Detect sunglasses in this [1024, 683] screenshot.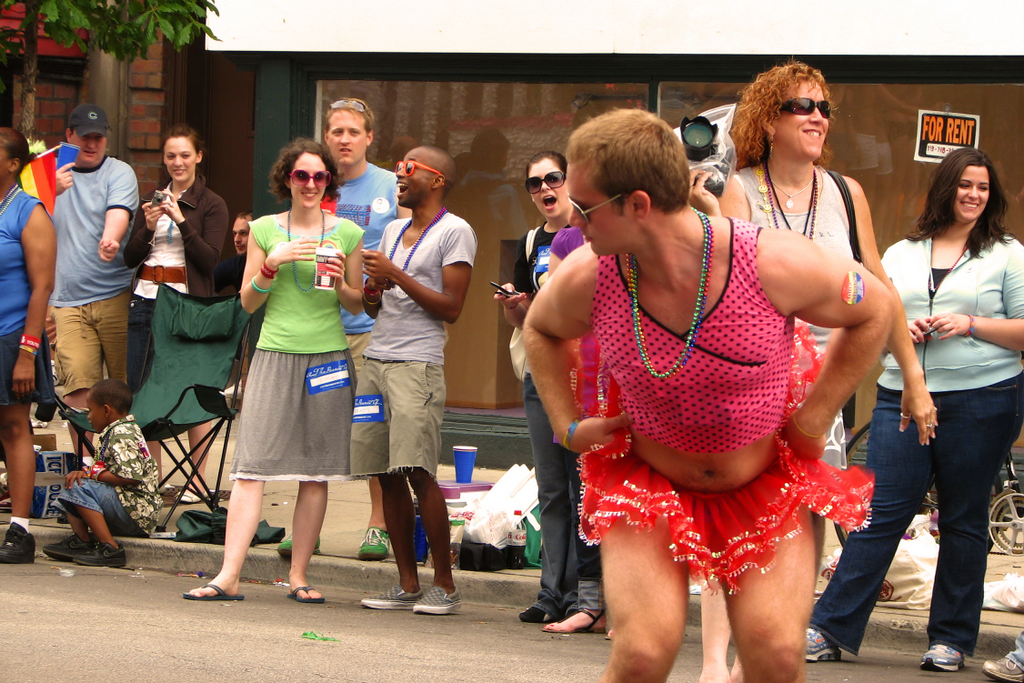
Detection: crop(527, 174, 567, 198).
